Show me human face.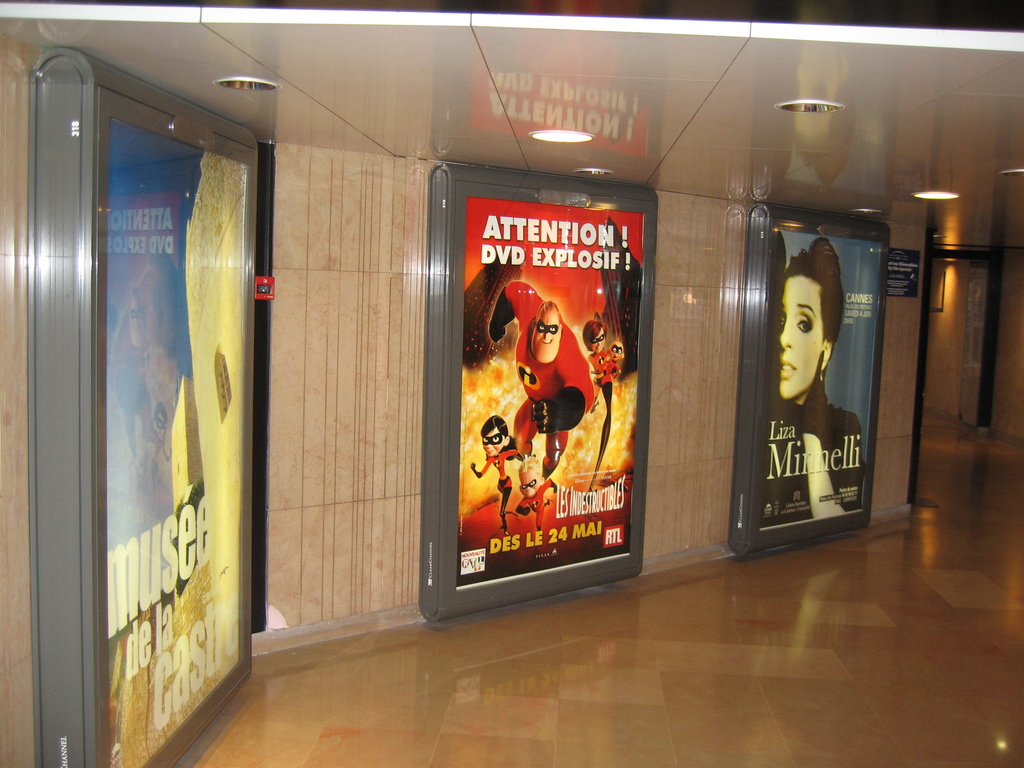
human face is here: {"left": 521, "top": 470, "right": 541, "bottom": 500}.
